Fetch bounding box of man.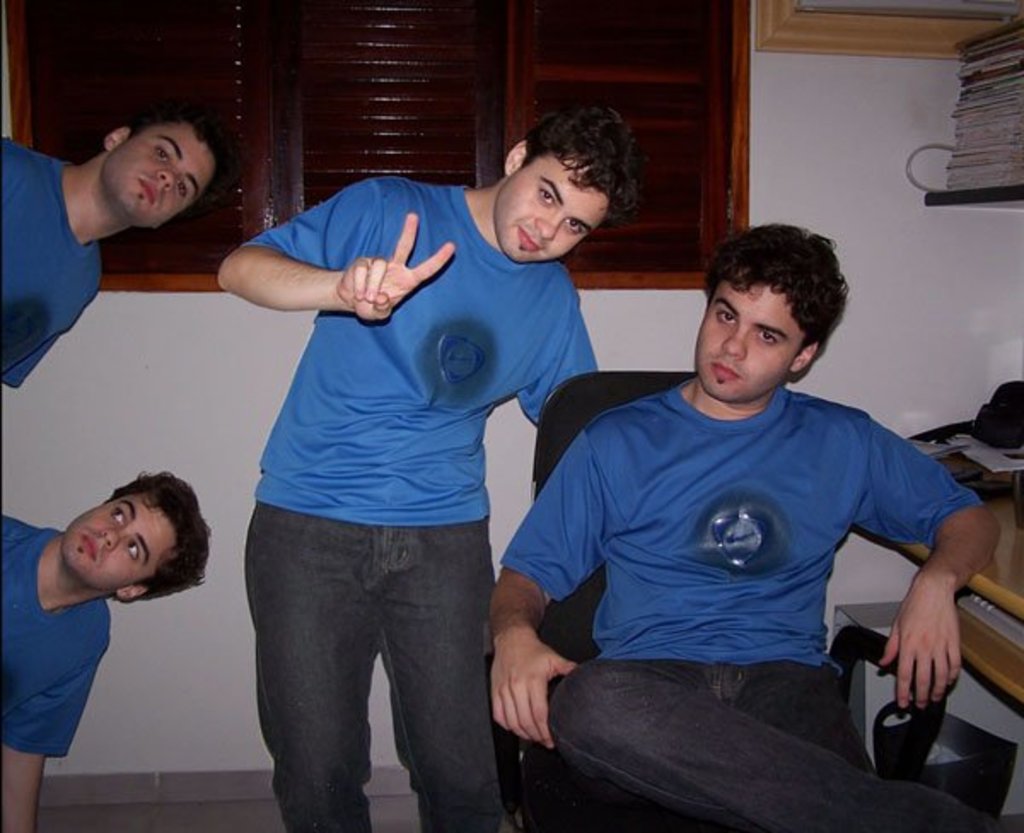
Bbox: <region>0, 473, 213, 831</region>.
